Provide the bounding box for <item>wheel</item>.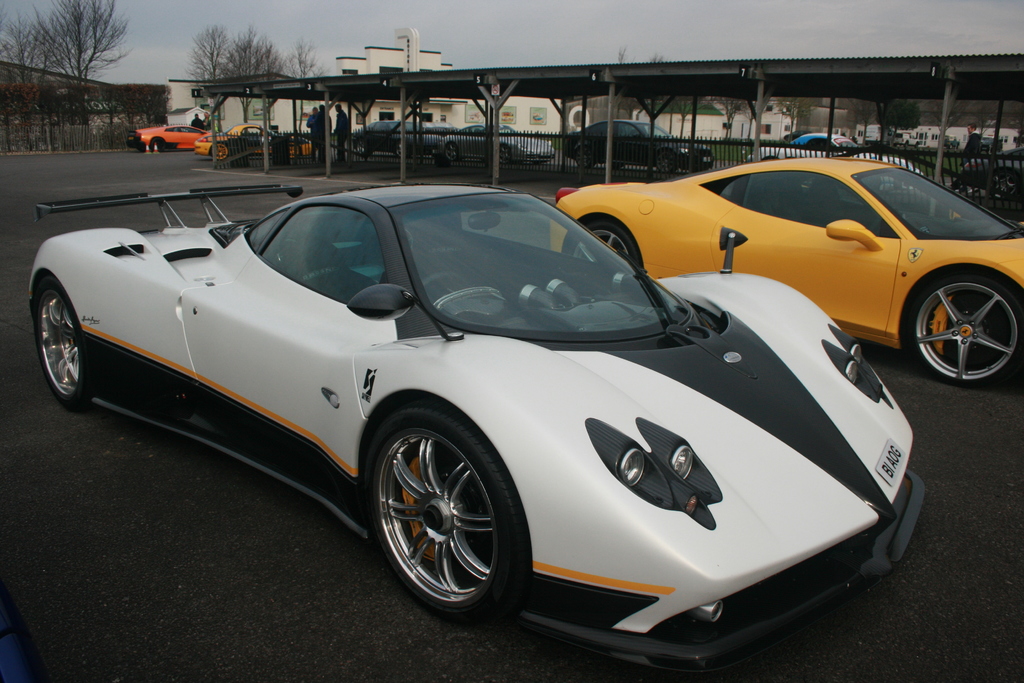
211,144,229,159.
